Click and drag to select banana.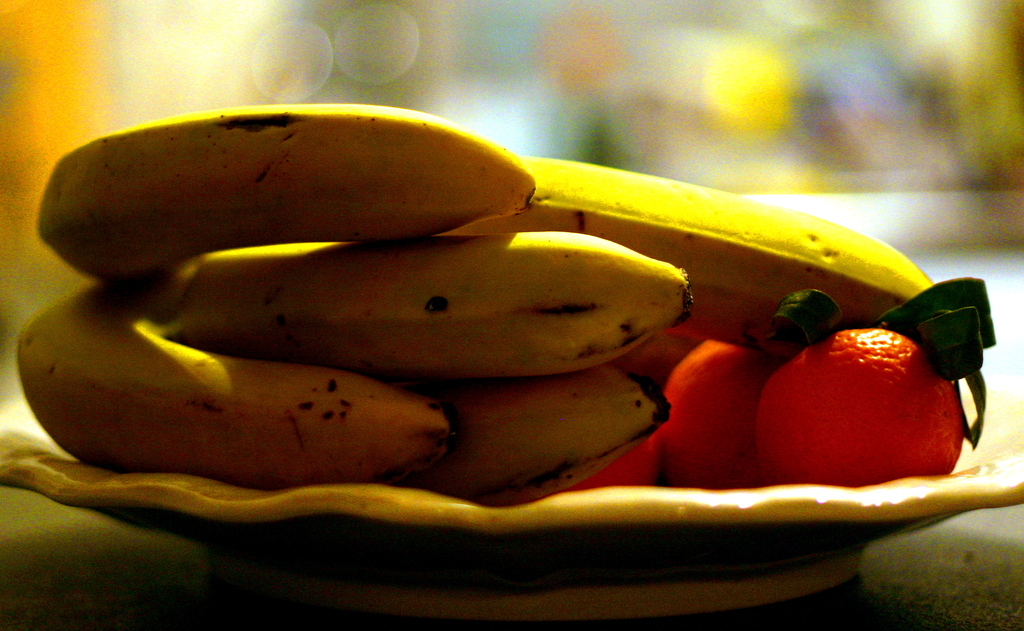
Selection: Rect(14, 277, 455, 488).
